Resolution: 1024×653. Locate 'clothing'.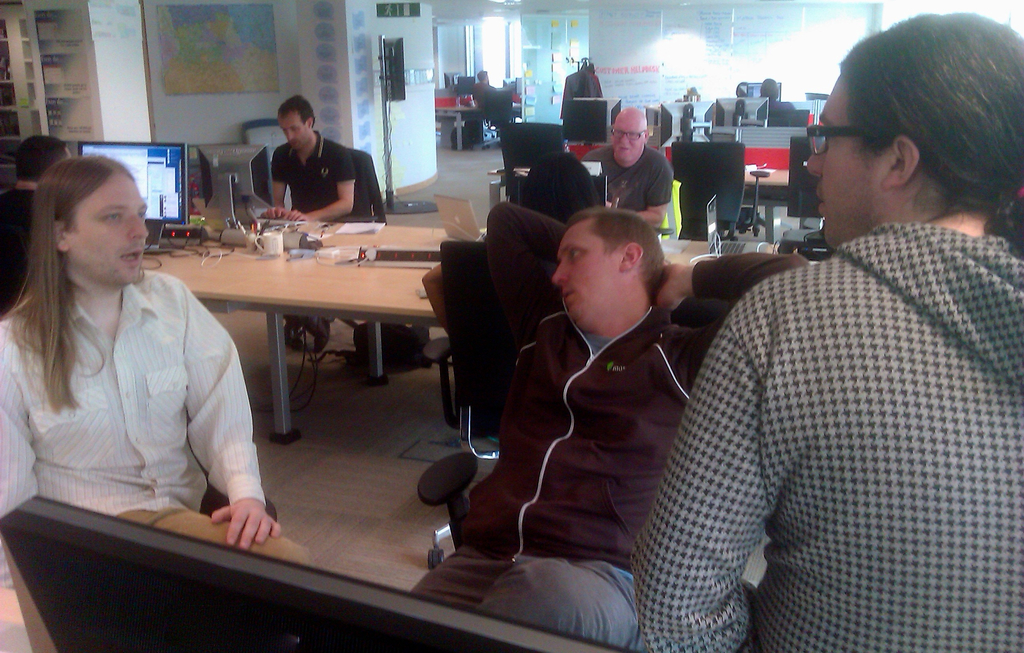
BBox(394, 207, 806, 652).
